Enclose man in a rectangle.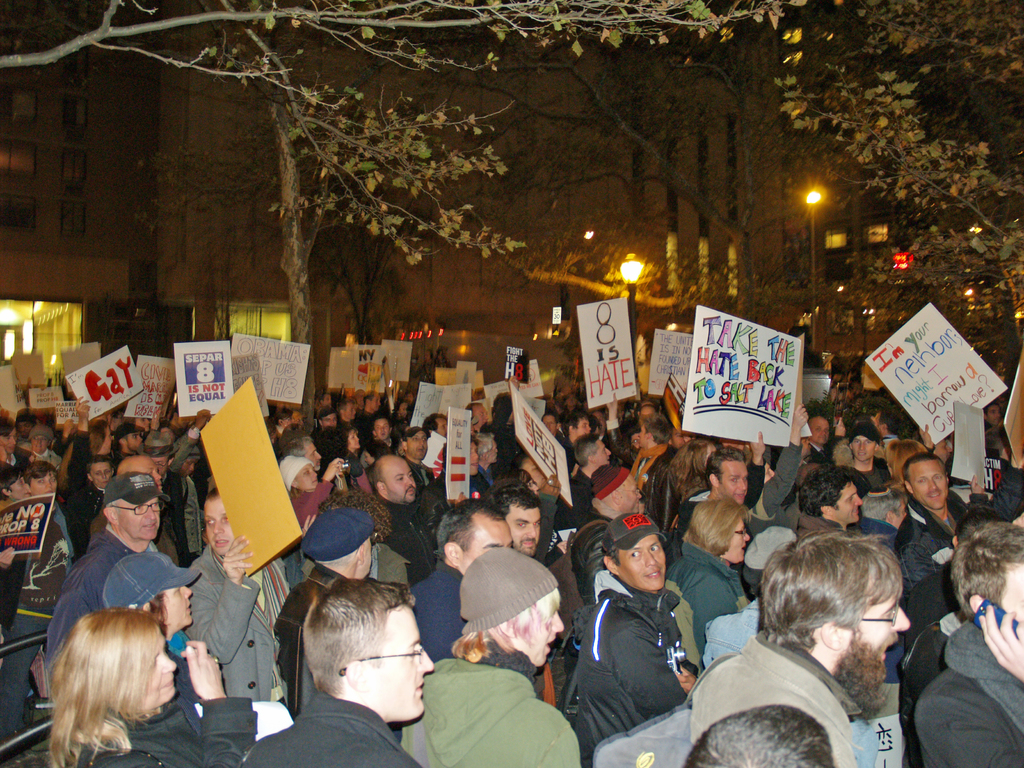
486:479:548:561.
